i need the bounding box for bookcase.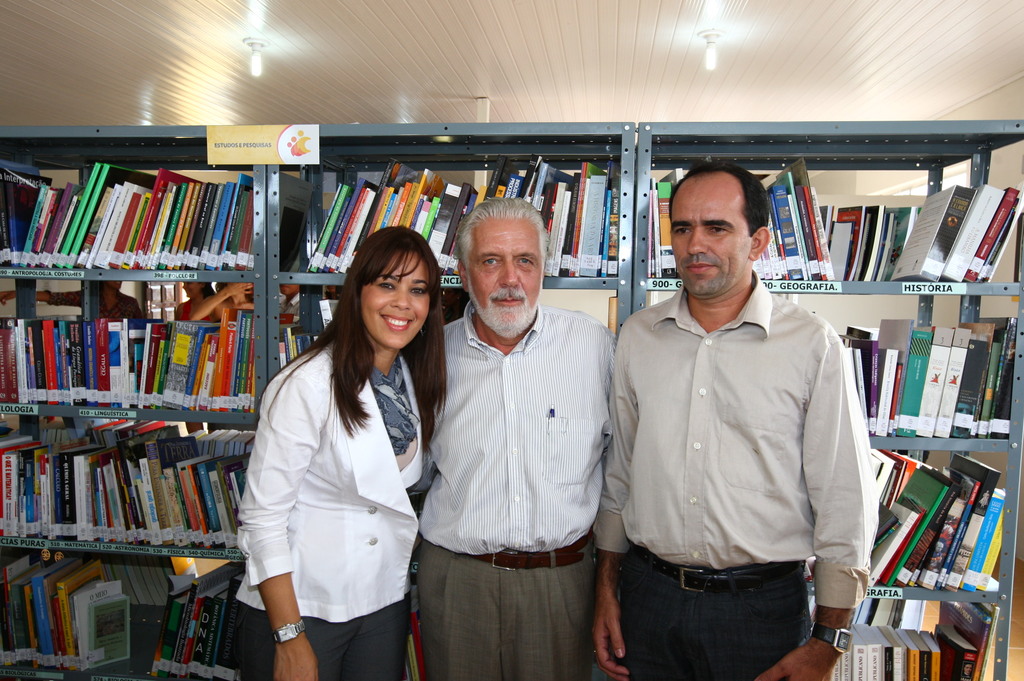
Here it is: [left=263, top=120, right=636, bottom=680].
